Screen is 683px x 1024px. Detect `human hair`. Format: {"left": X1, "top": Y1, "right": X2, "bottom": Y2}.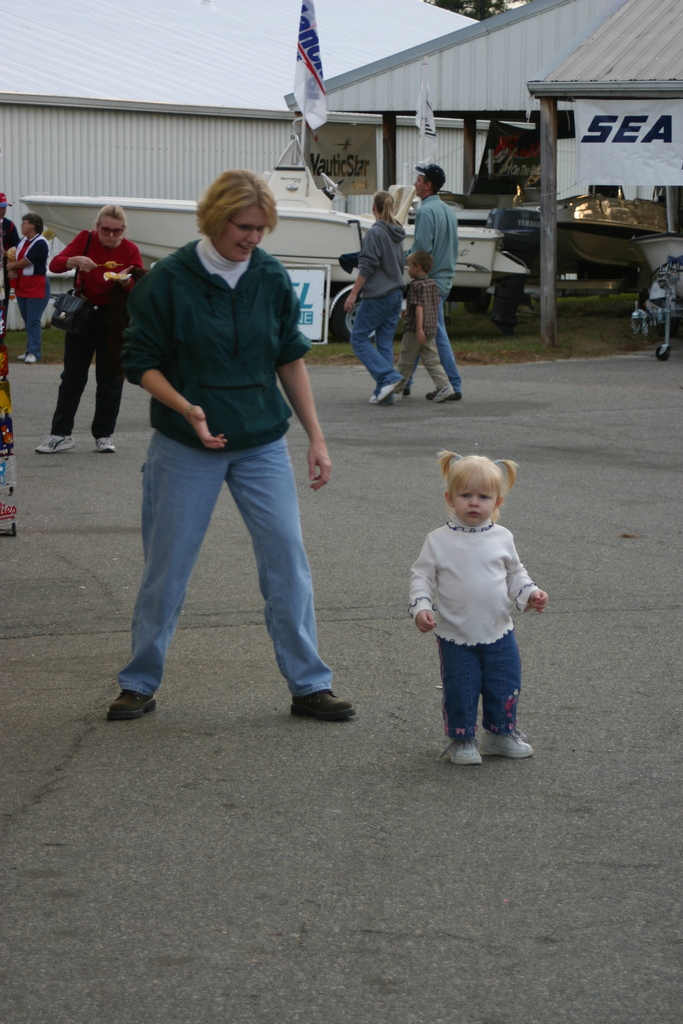
{"left": 439, "top": 461, "right": 520, "bottom": 522}.
